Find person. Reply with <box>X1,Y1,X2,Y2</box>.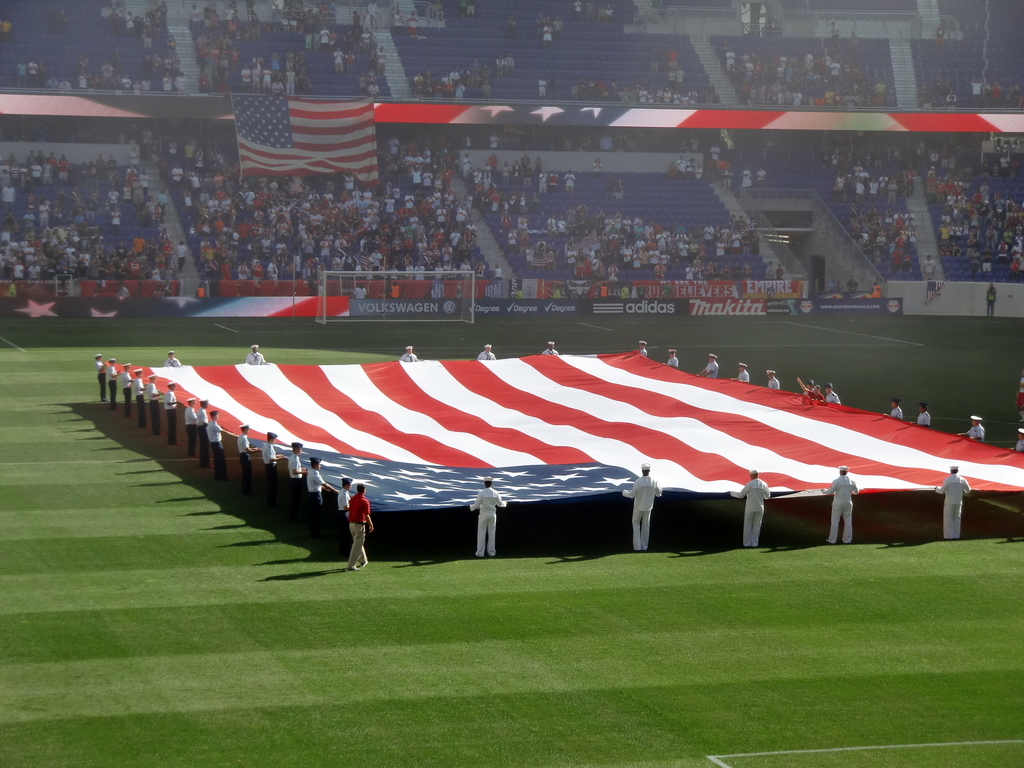
<box>911,406,938,426</box>.
